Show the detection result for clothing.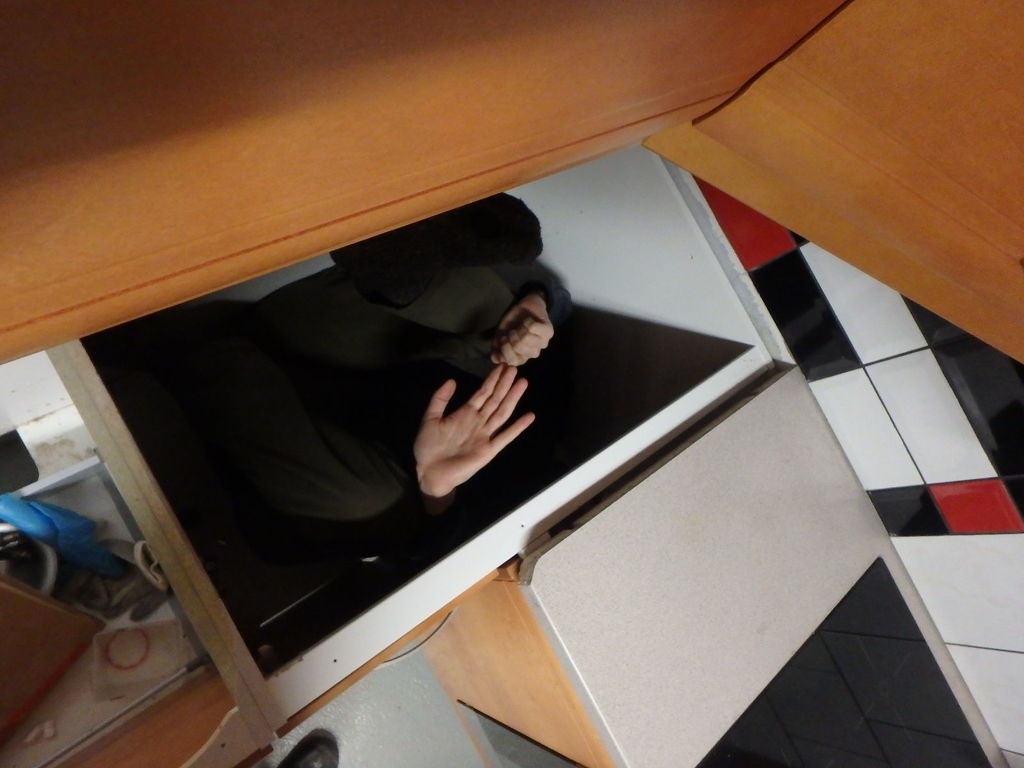
Rect(106, 236, 485, 530).
